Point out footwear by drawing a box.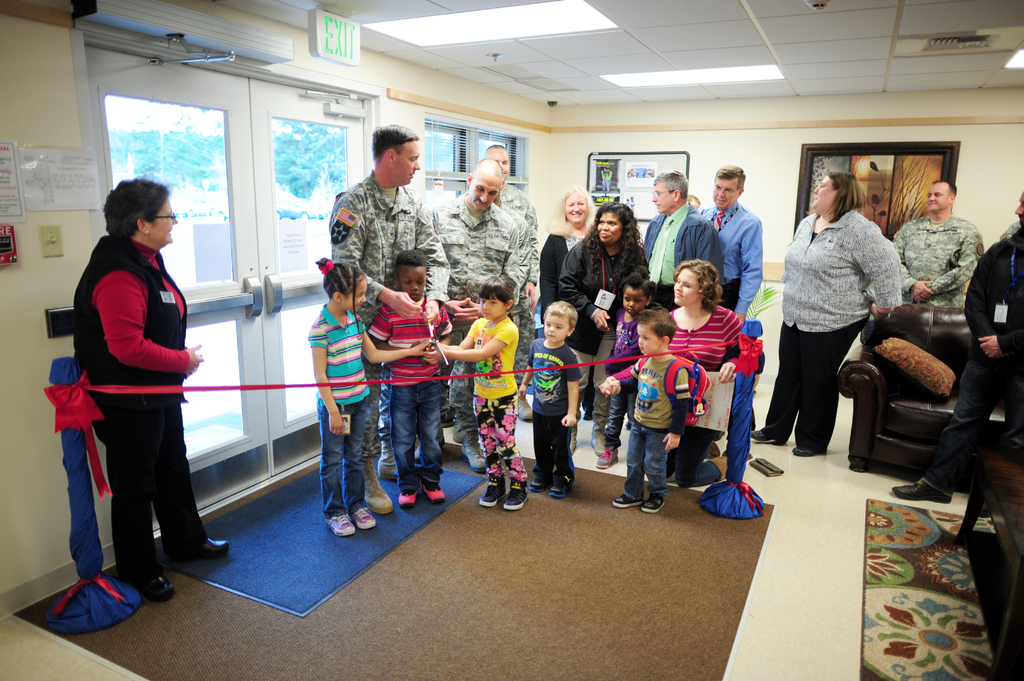
[left=517, top=394, right=530, bottom=420].
